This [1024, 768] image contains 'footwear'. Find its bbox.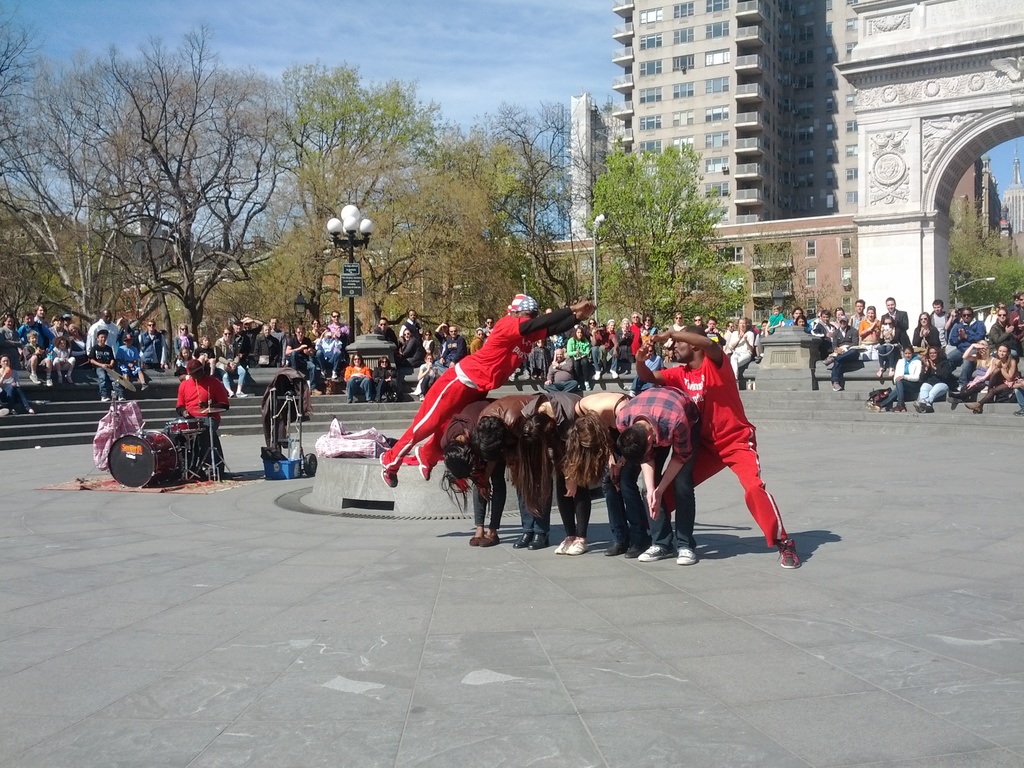
bbox(311, 389, 321, 395).
